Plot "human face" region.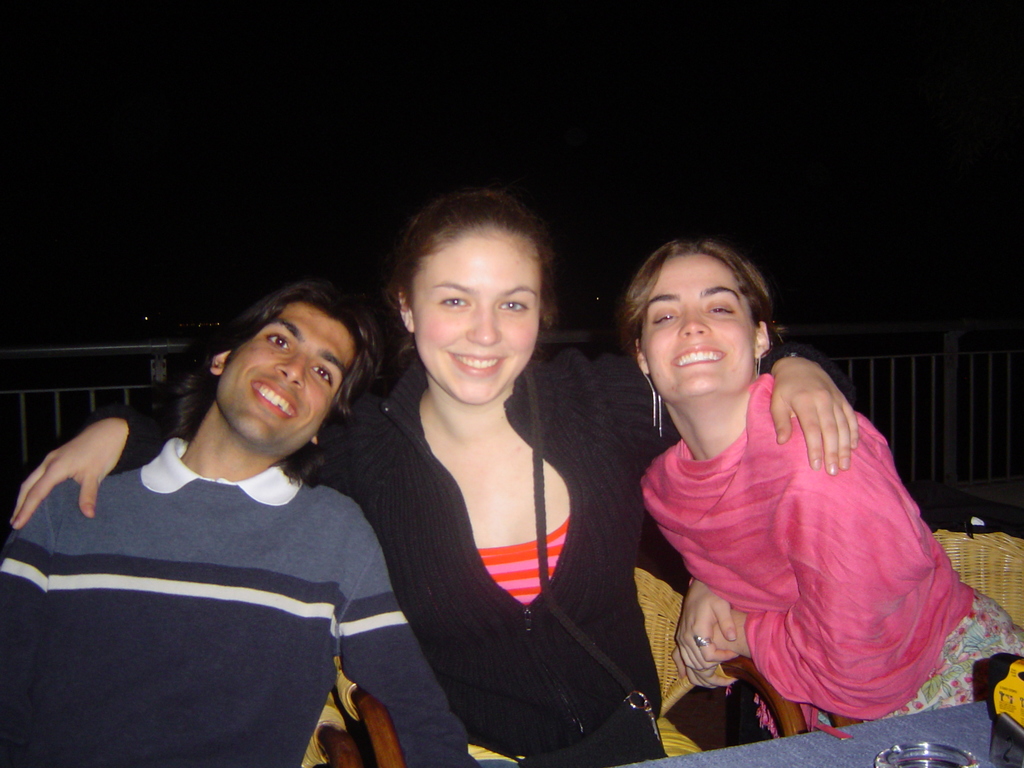
Plotted at bbox=(213, 304, 361, 456).
